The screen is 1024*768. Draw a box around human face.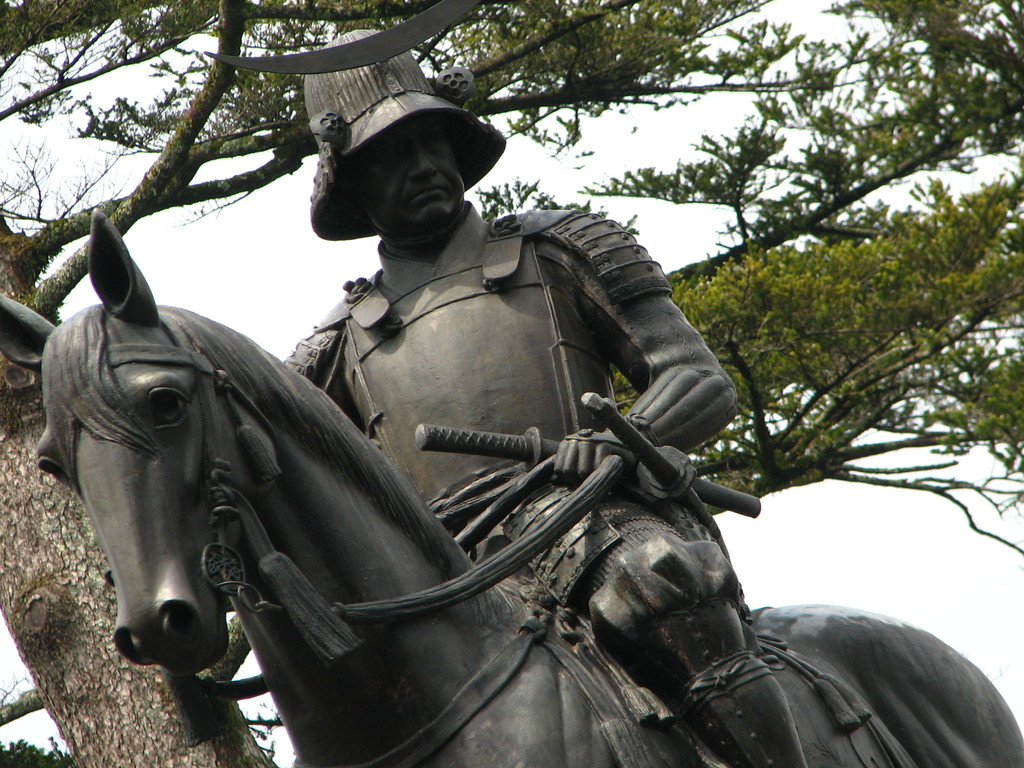
x1=358 y1=117 x2=467 y2=237.
